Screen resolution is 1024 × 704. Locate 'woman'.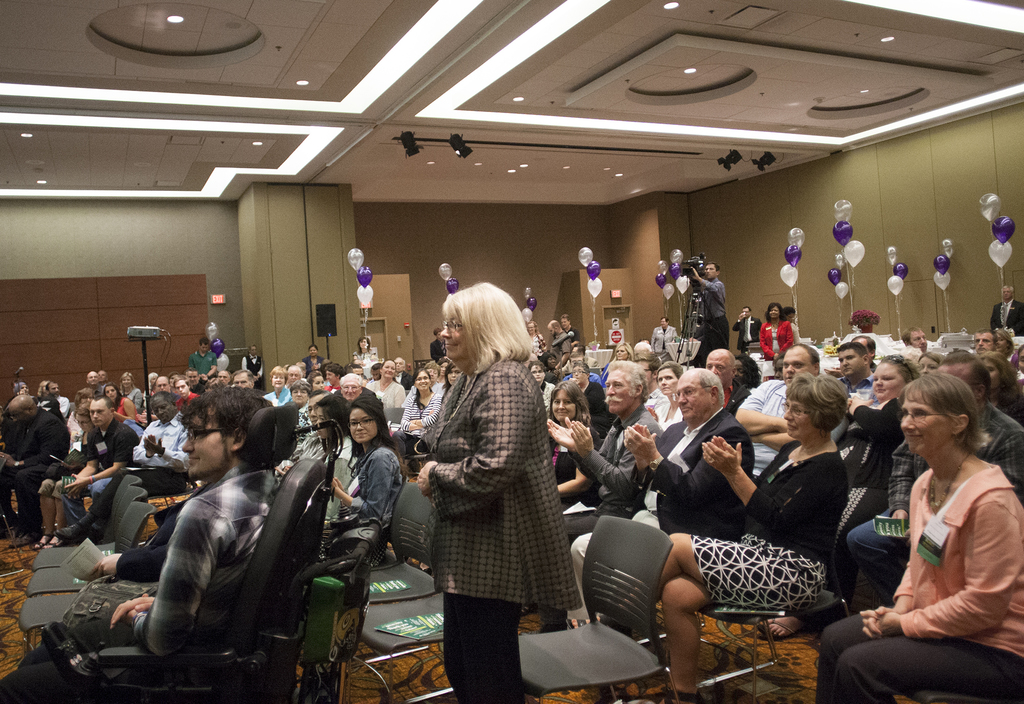
815/372/1023/703.
